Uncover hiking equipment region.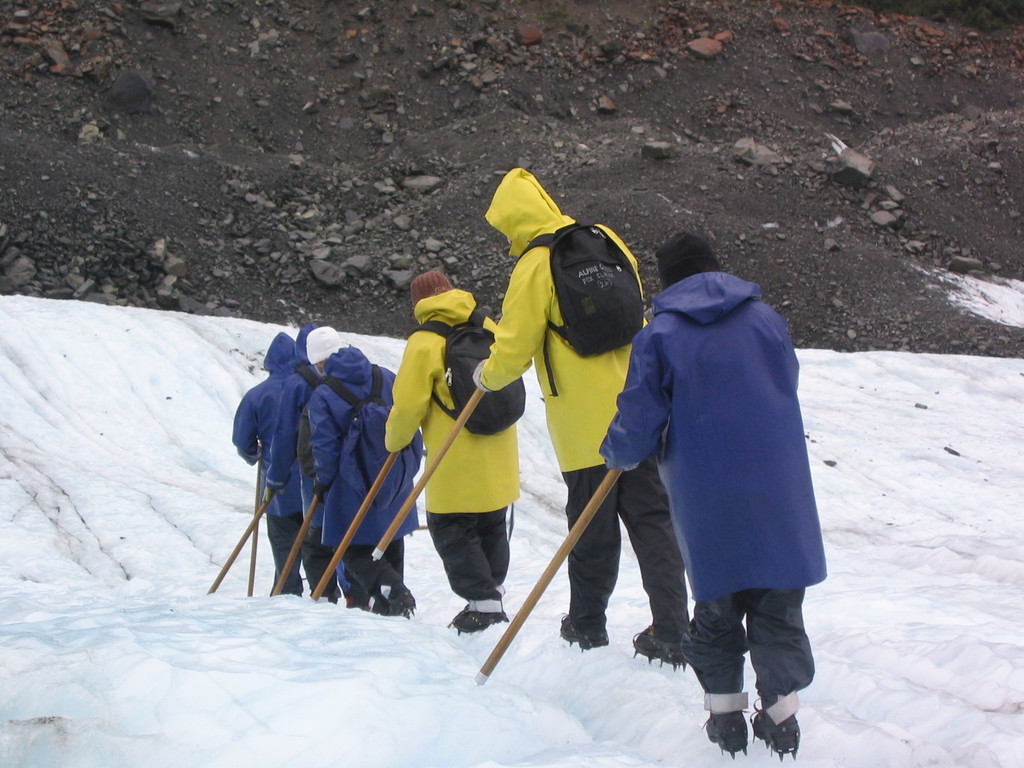
Uncovered: 312,447,404,598.
